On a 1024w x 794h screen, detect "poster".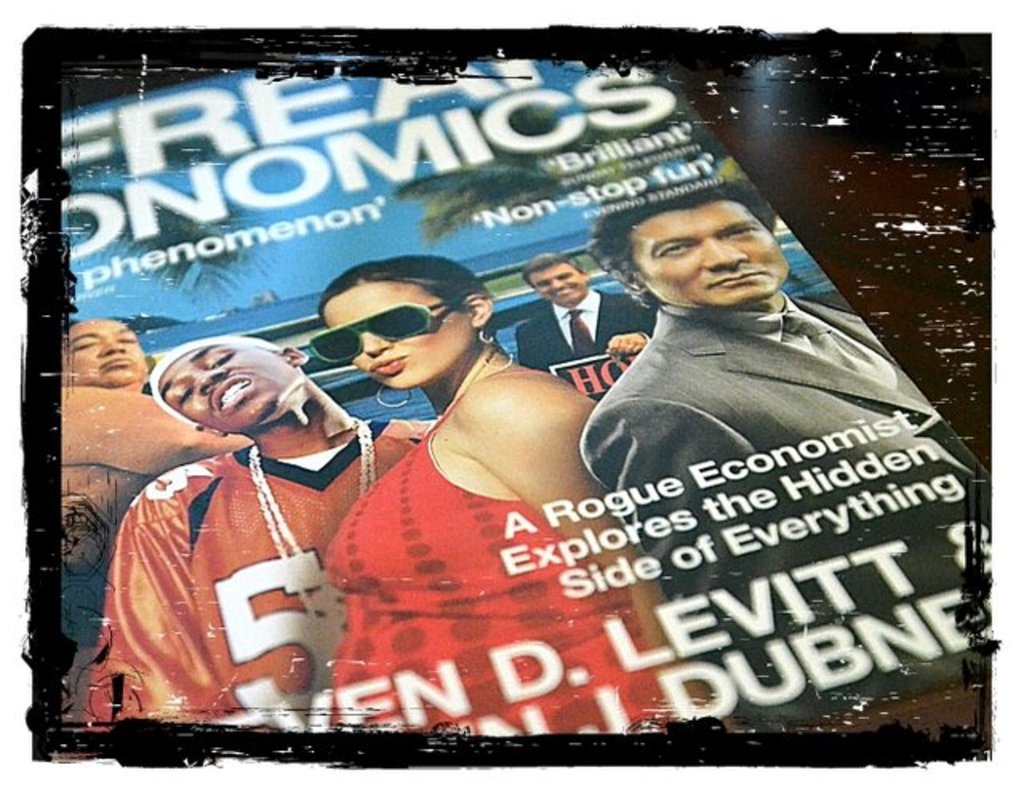
BBox(0, 2, 1021, 792).
